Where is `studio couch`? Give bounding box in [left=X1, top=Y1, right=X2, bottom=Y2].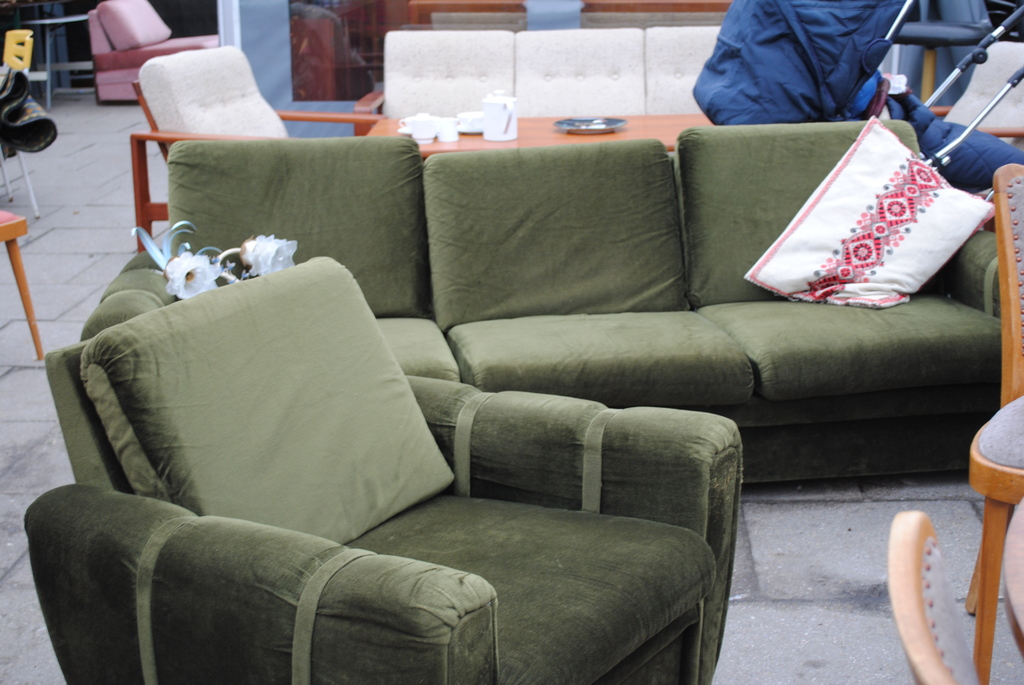
[left=23, top=251, right=747, bottom=684].
